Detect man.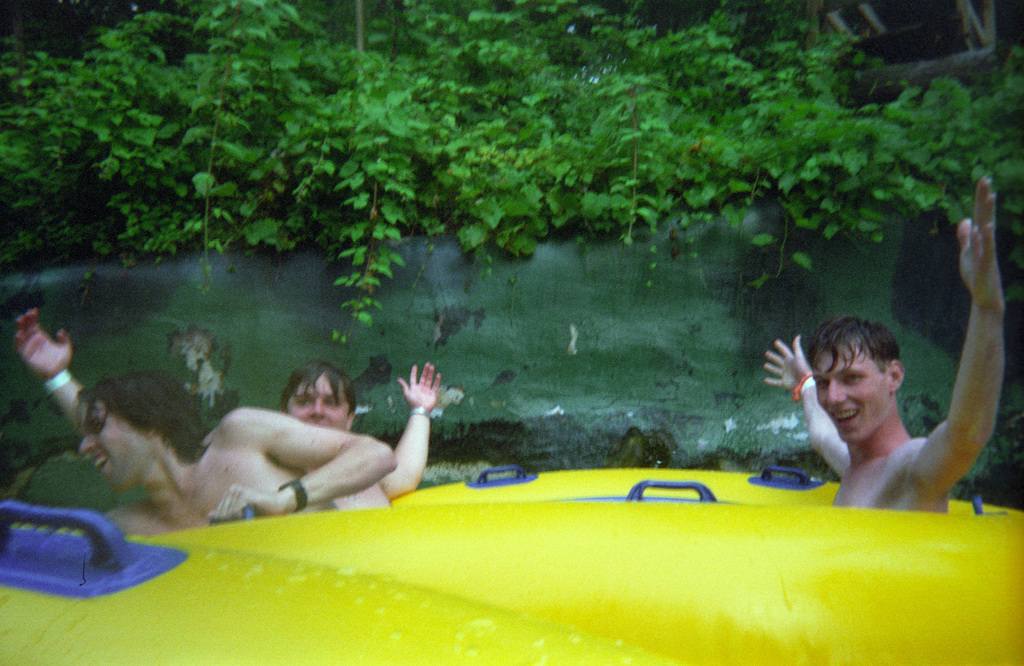
Detected at <region>9, 304, 442, 508</region>.
